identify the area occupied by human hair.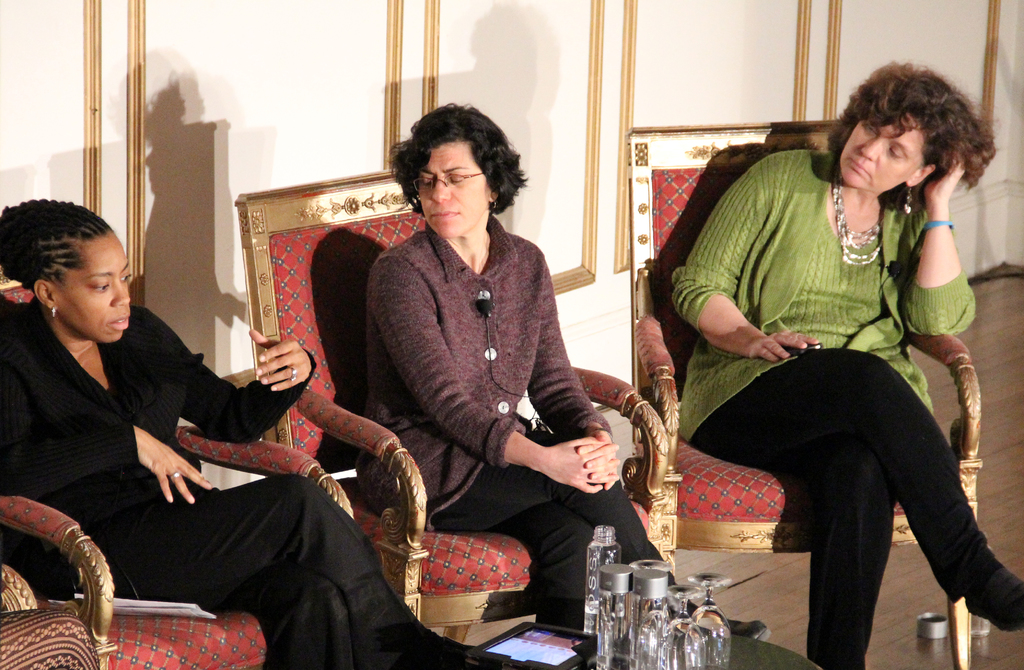
Area: (385, 101, 527, 218).
